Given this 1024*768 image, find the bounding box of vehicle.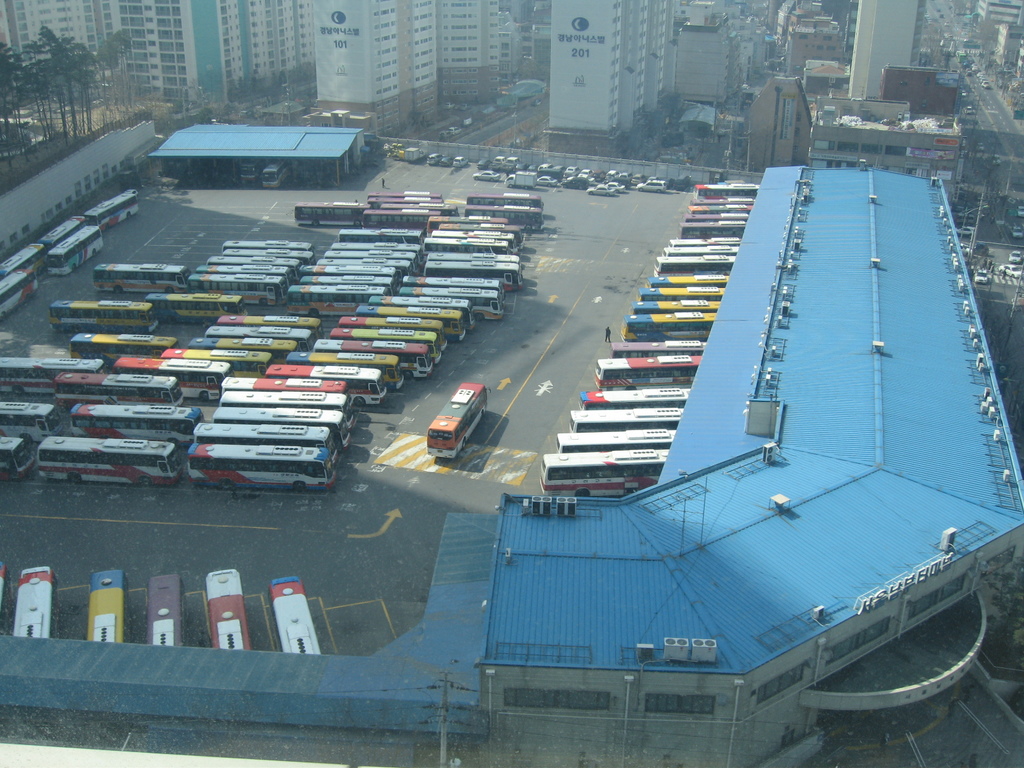
bbox(656, 253, 734, 279).
